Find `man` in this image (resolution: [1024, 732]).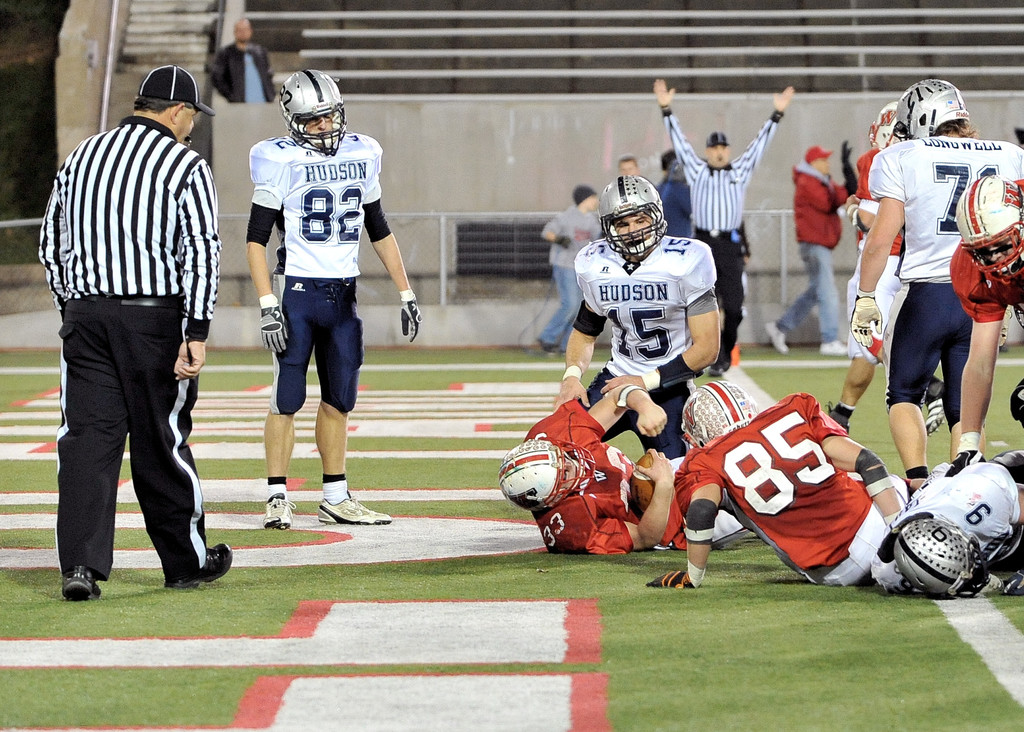
x1=490 y1=379 x2=760 y2=558.
